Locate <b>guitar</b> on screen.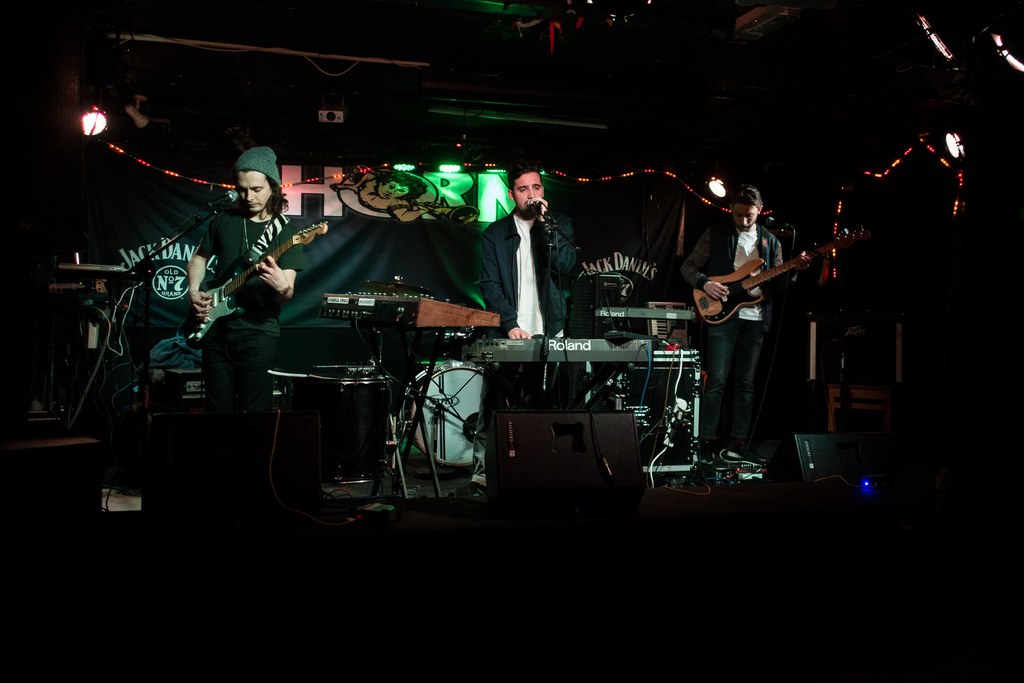
On screen at rect(184, 217, 330, 351).
